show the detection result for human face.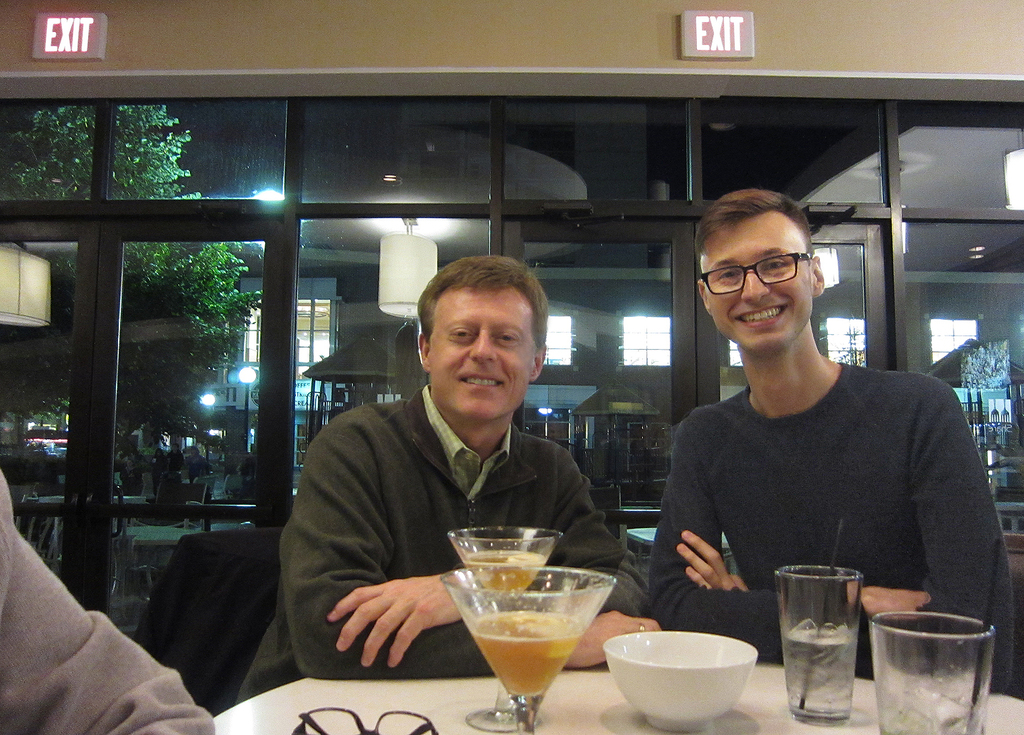
430/288/528/404.
